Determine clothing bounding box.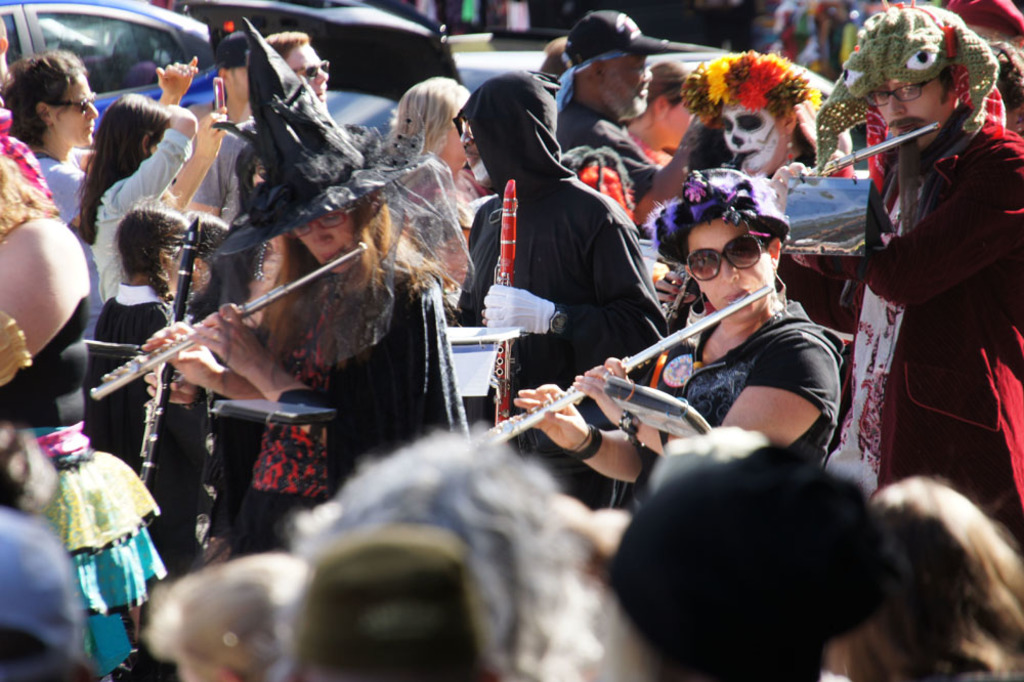
Determined: crop(456, 70, 669, 510).
